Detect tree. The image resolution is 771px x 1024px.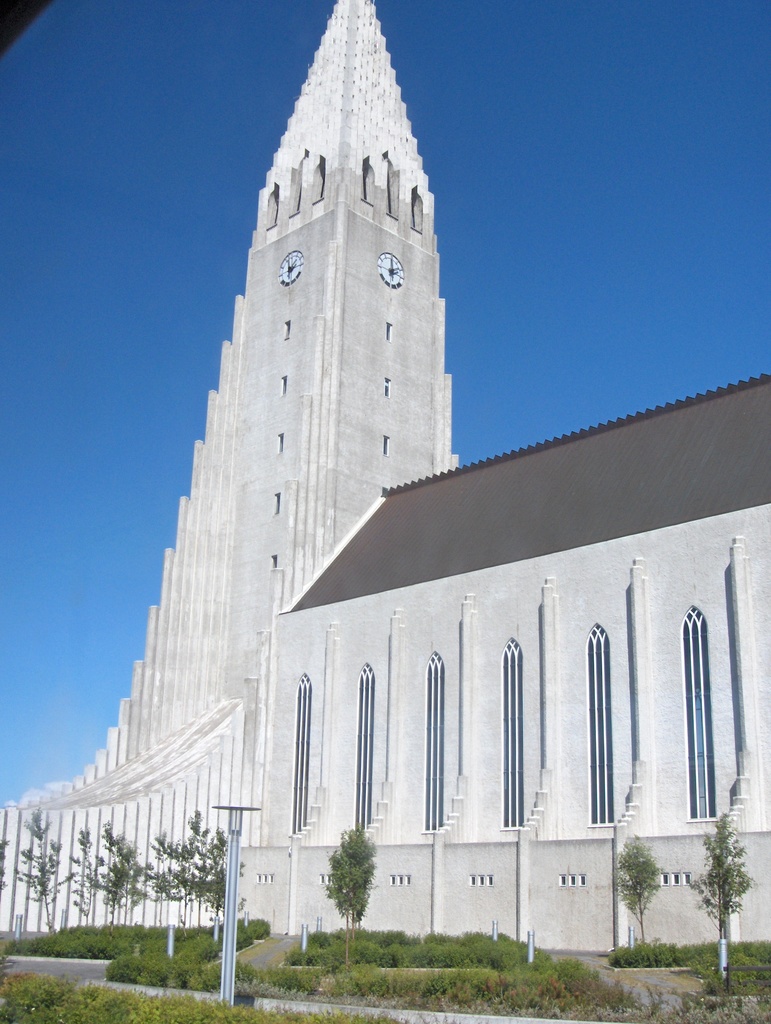
83,832,128,918.
